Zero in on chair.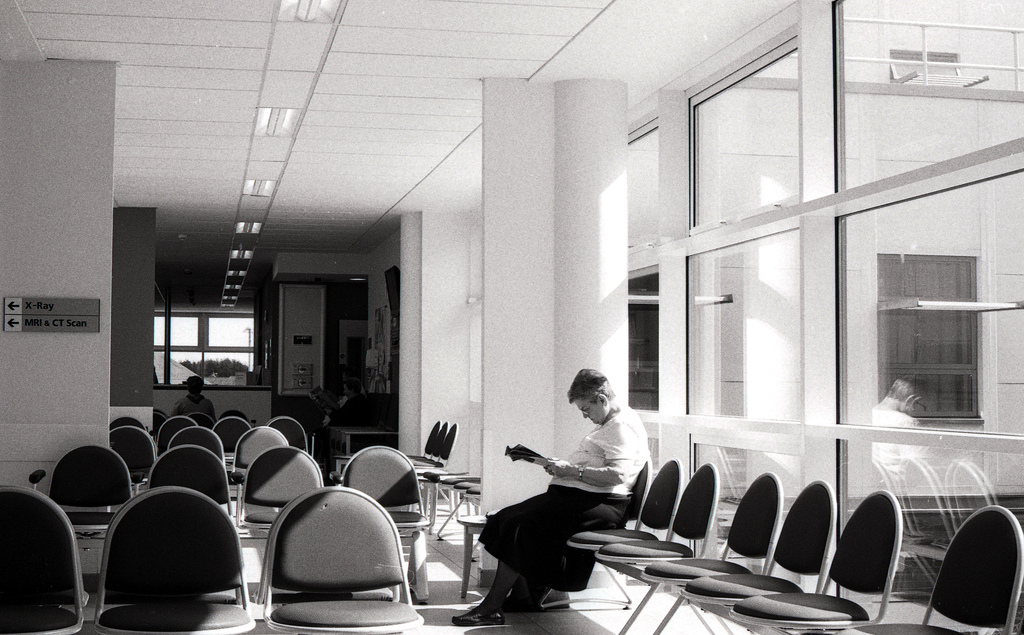
Zeroed in: <region>676, 476, 834, 613</region>.
